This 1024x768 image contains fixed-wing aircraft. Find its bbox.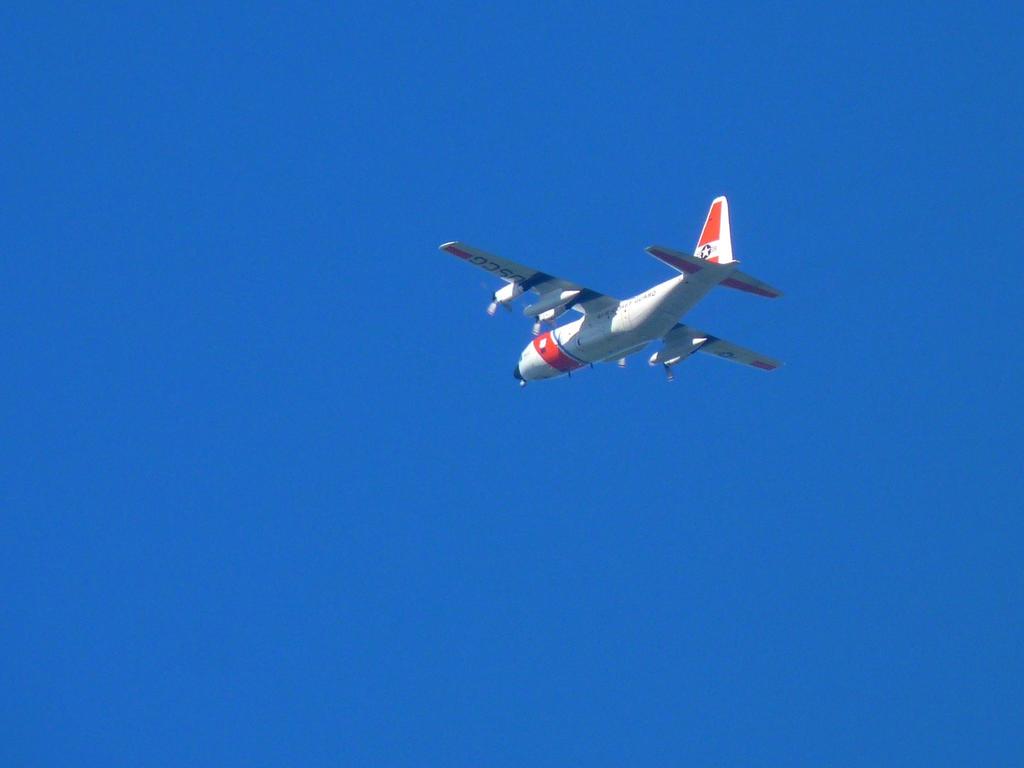
{"left": 440, "top": 195, "right": 784, "bottom": 383}.
